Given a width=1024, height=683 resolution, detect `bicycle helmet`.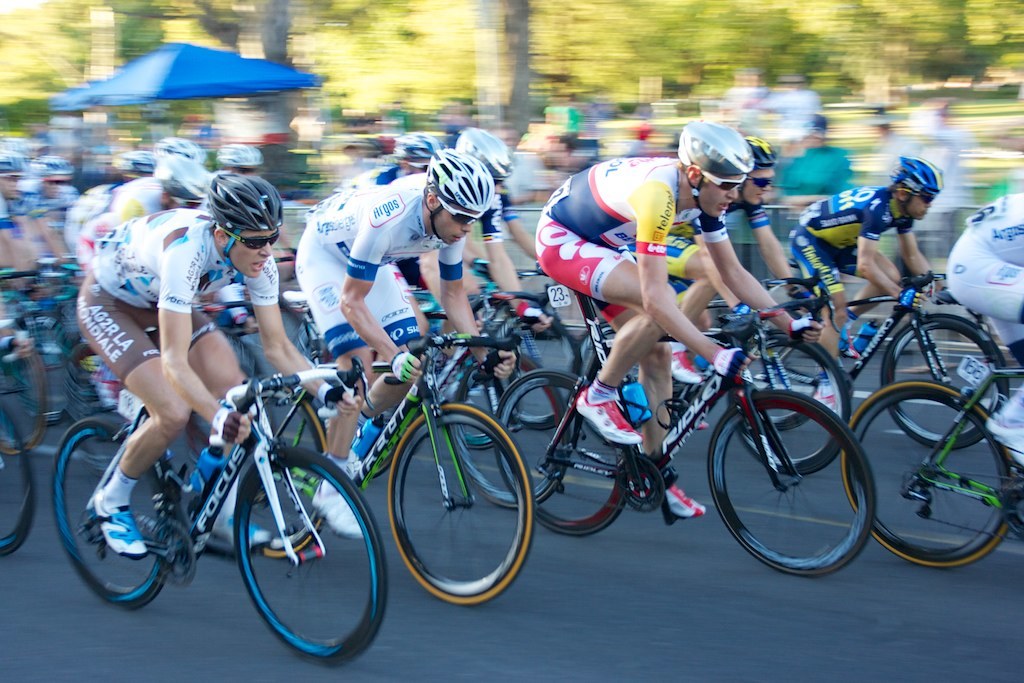
detection(454, 127, 515, 179).
